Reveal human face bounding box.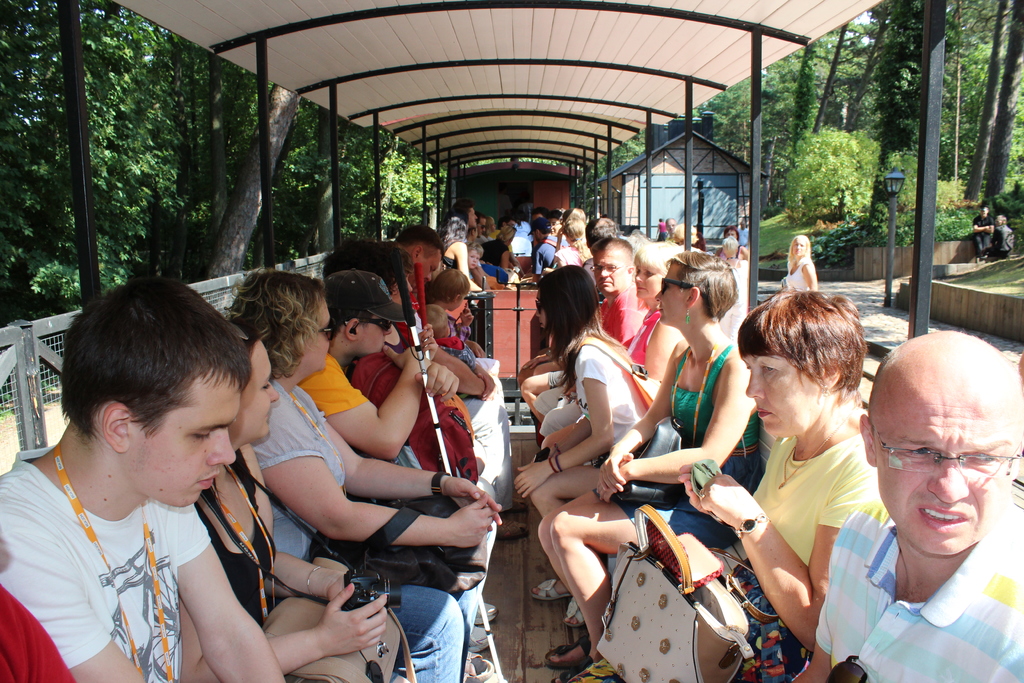
Revealed: [x1=140, y1=384, x2=235, y2=506].
